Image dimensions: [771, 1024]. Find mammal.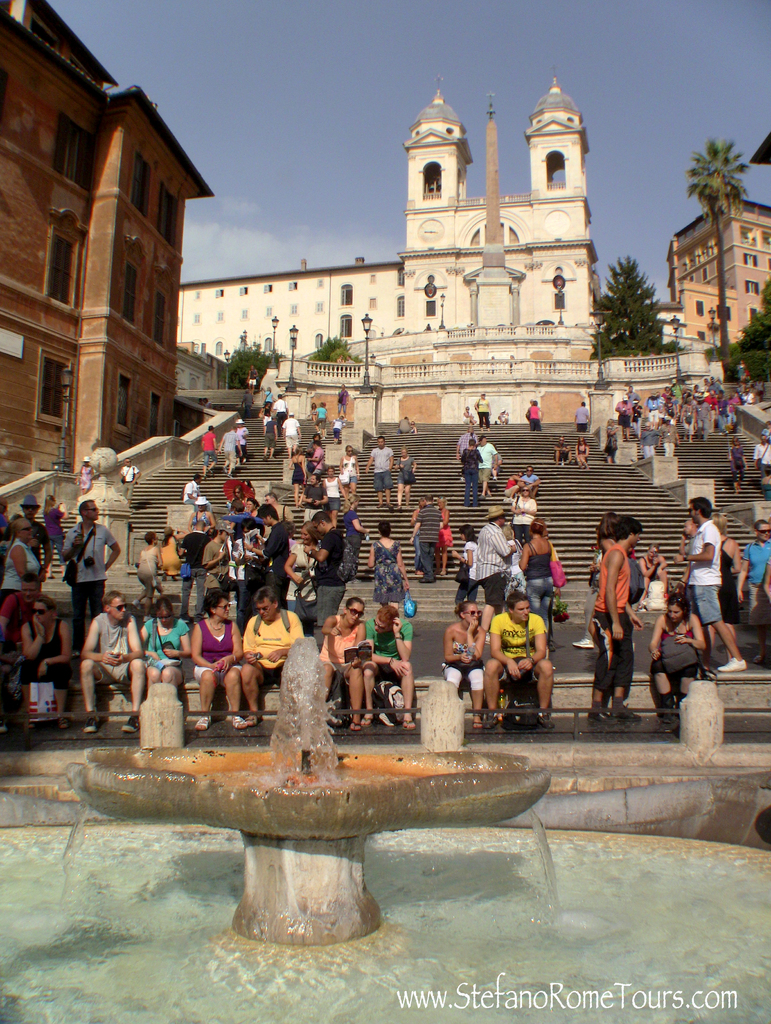
rect(297, 508, 347, 635).
